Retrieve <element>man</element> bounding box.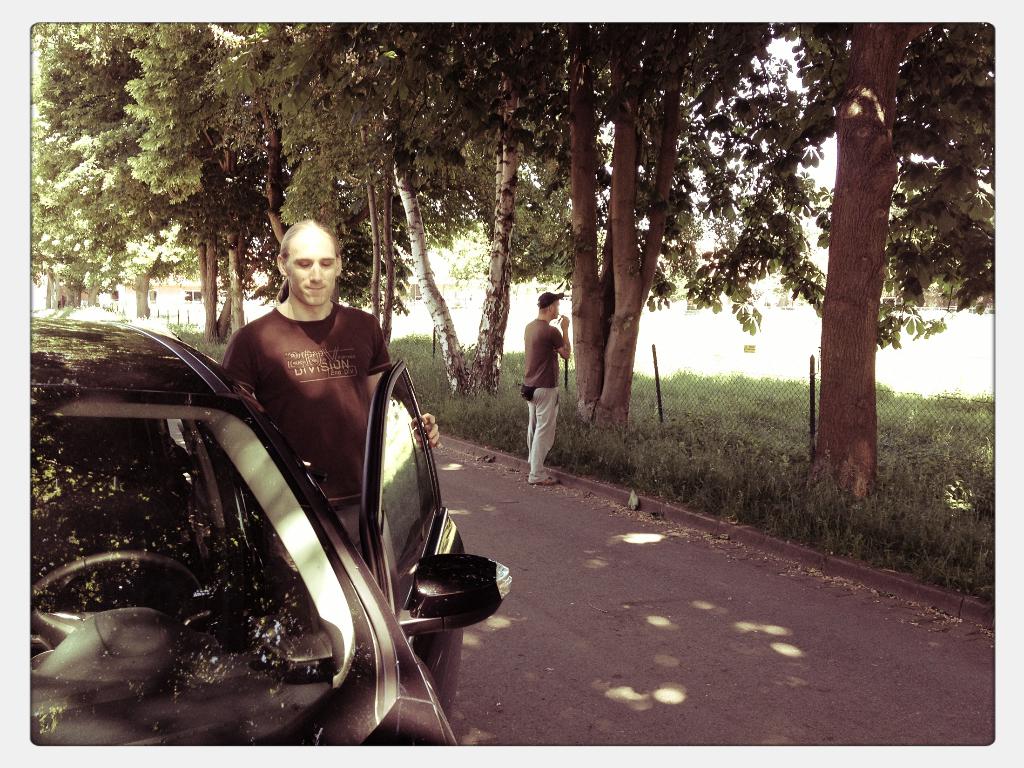
Bounding box: 216:204:404:519.
